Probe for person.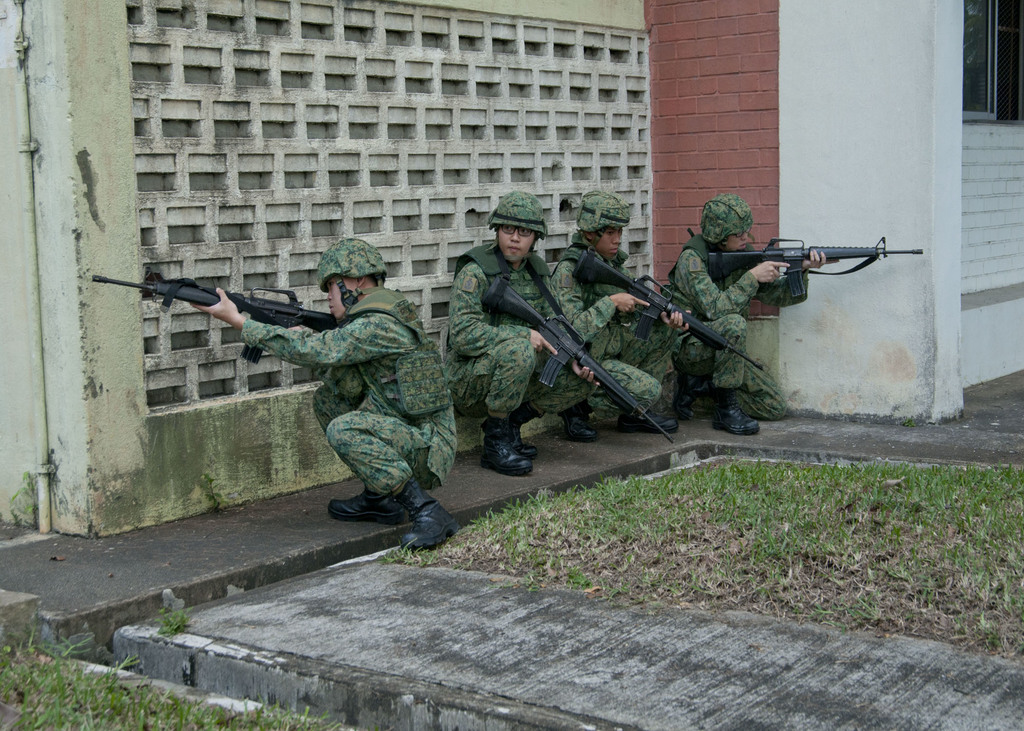
Probe result: 442/192/598/476.
